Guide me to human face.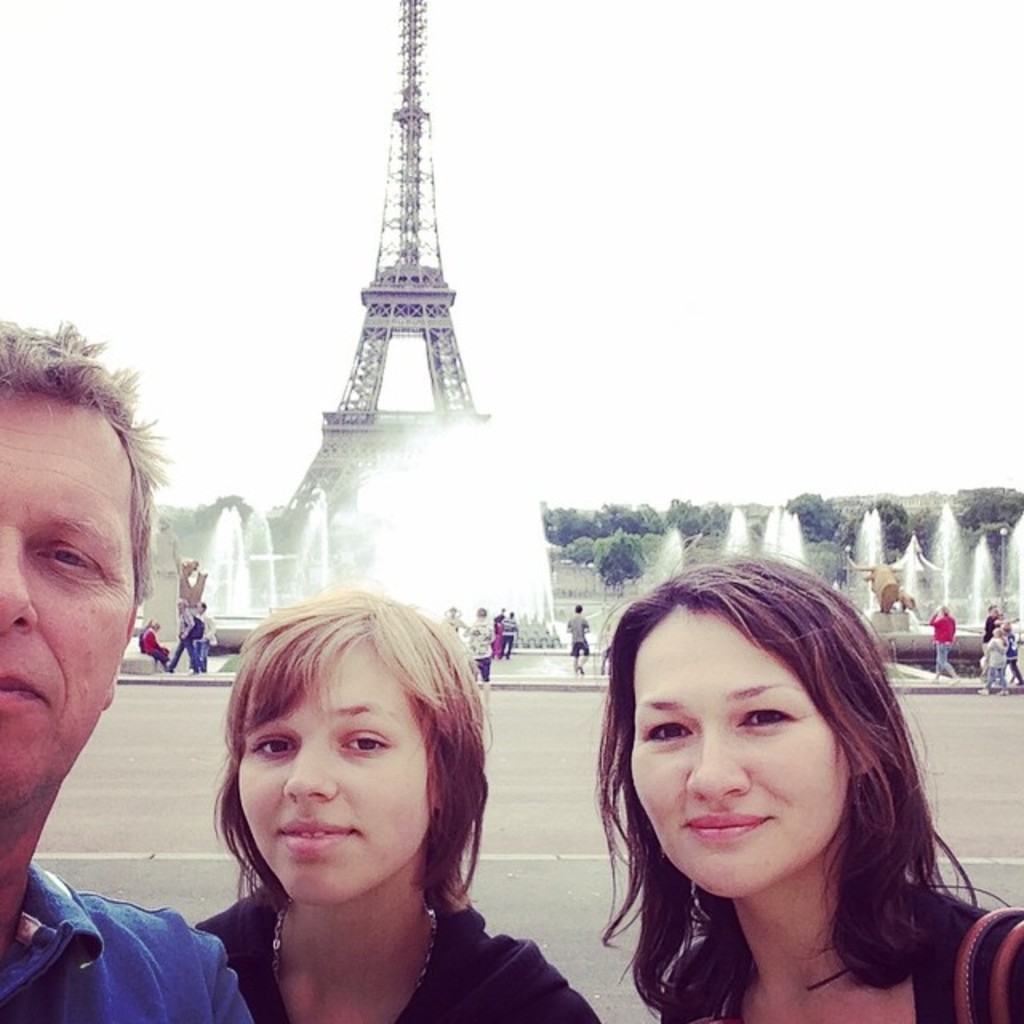
Guidance: (x1=632, y1=603, x2=851, y2=894).
